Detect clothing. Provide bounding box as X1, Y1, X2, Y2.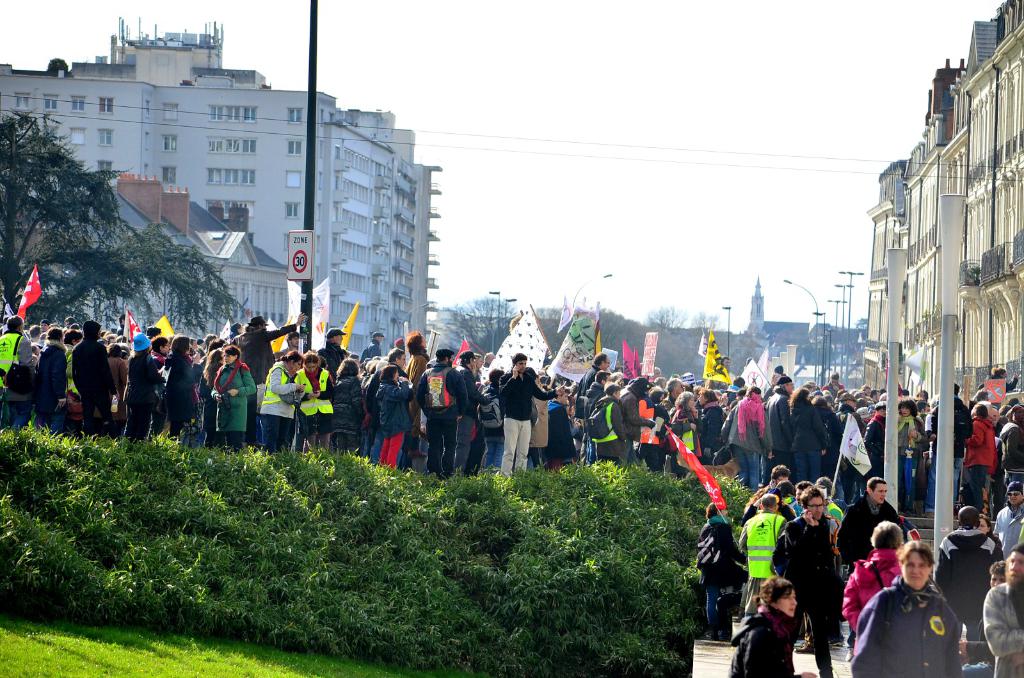
588, 391, 626, 467.
